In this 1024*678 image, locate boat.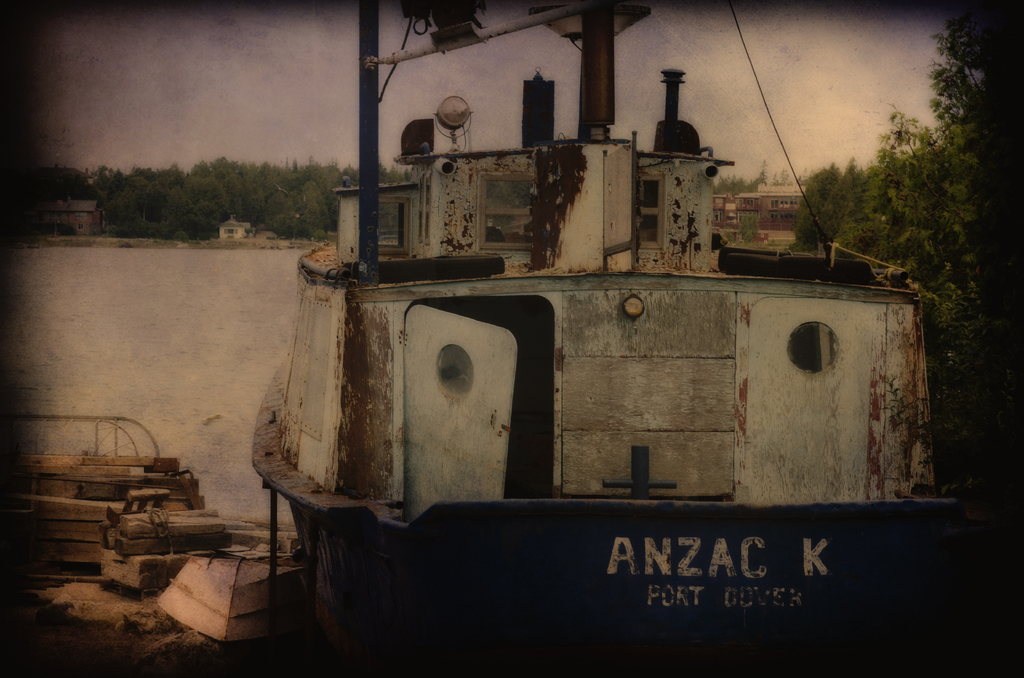
Bounding box: select_region(229, 44, 982, 635).
